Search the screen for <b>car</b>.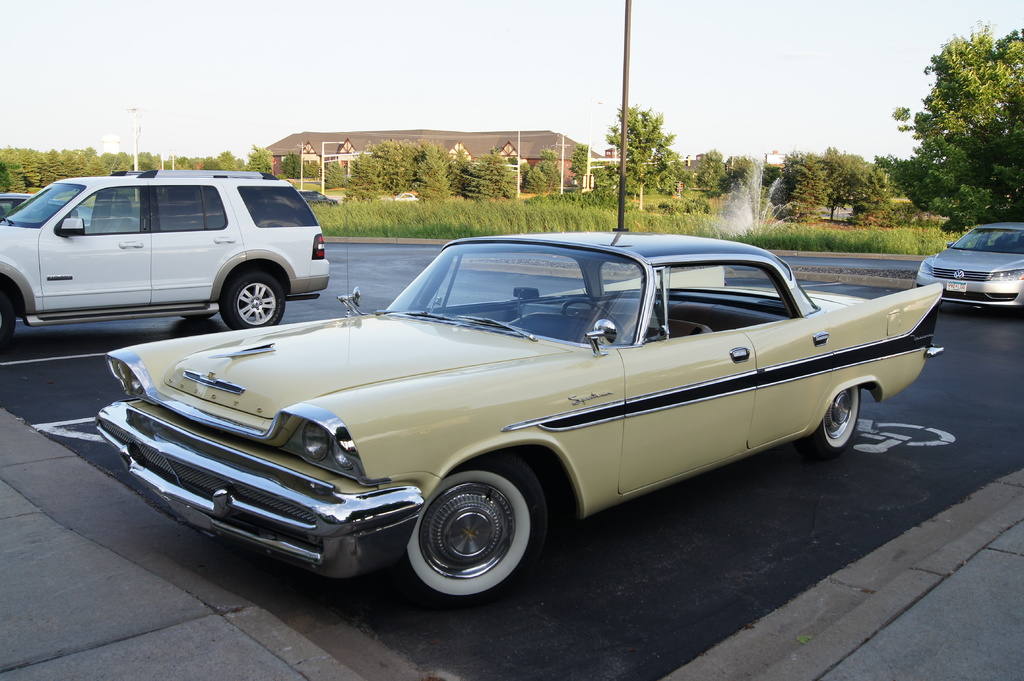
Found at BBox(0, 192, 36, 220).
